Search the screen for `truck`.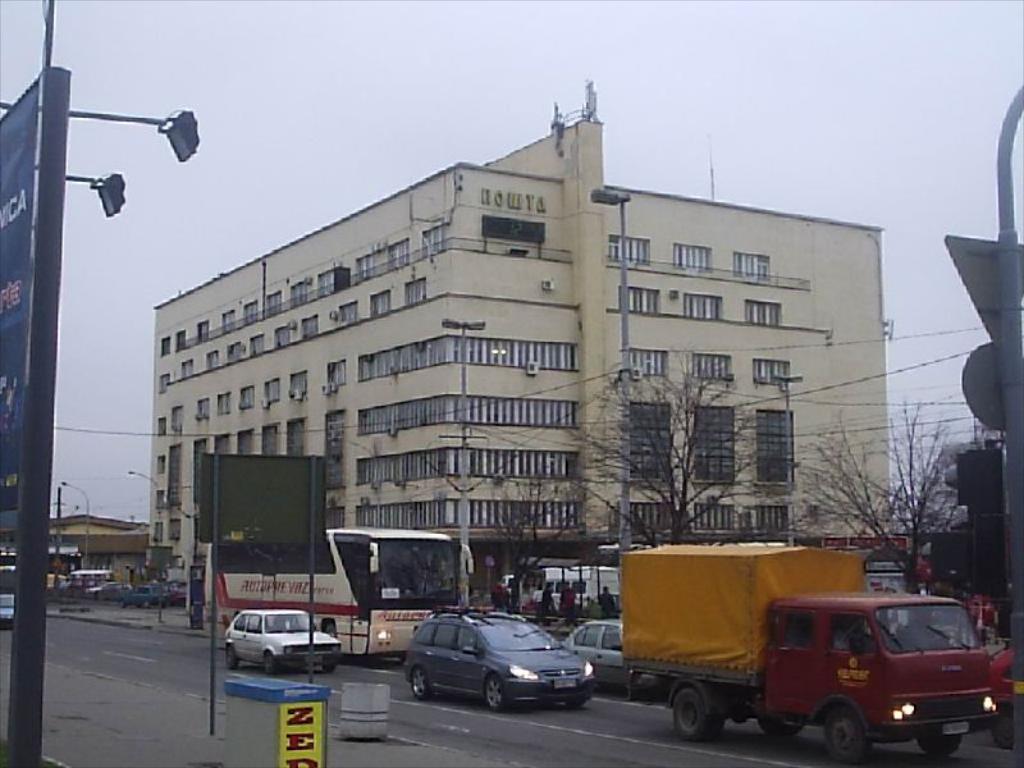
Found at Rect(608, 558, 1011, 767).
